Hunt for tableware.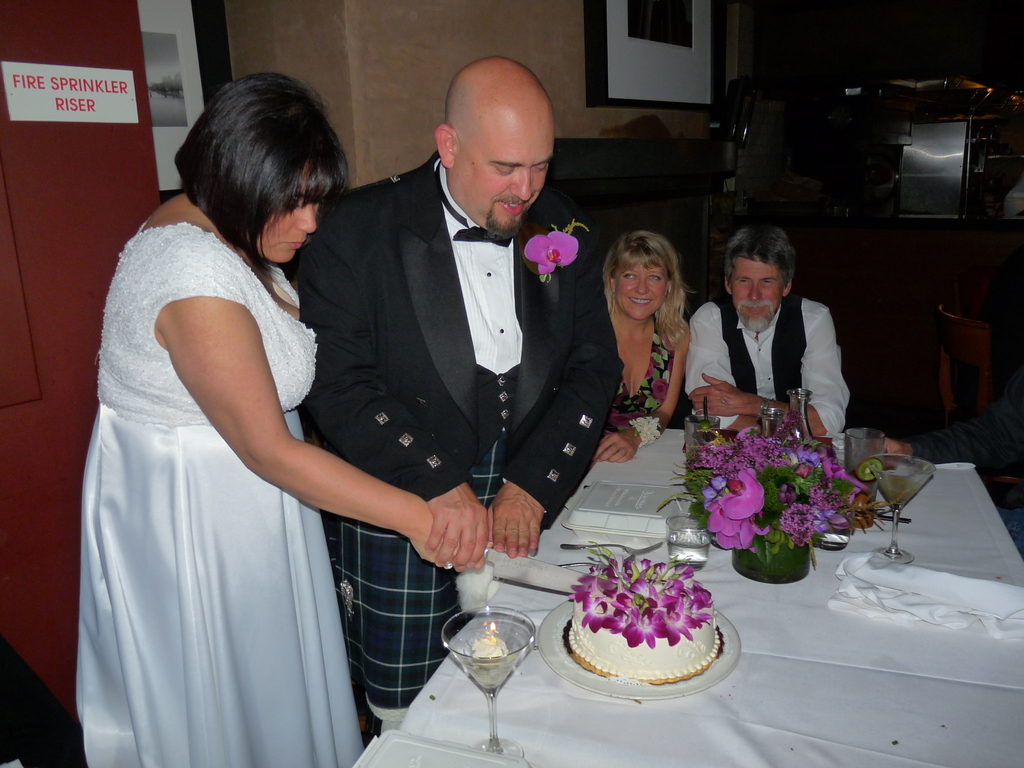
Hunted down at x1=559 y1=553 x2=637 y2=573.
